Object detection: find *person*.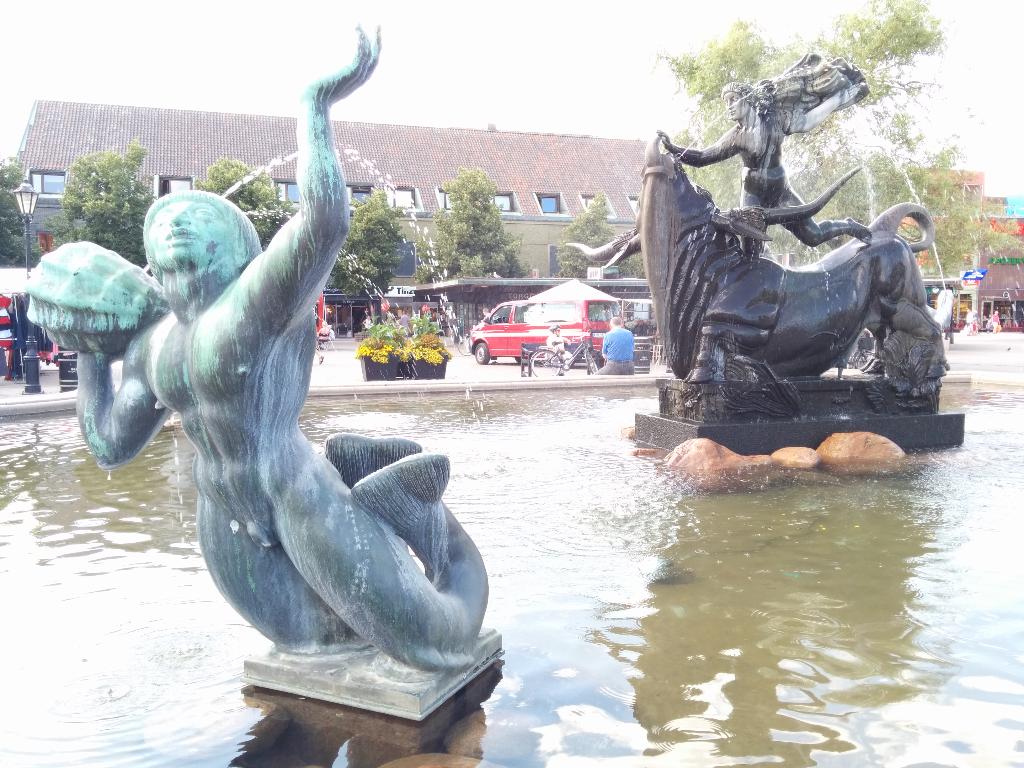
(x1=653, y1=53, x2=876, y2=259).
